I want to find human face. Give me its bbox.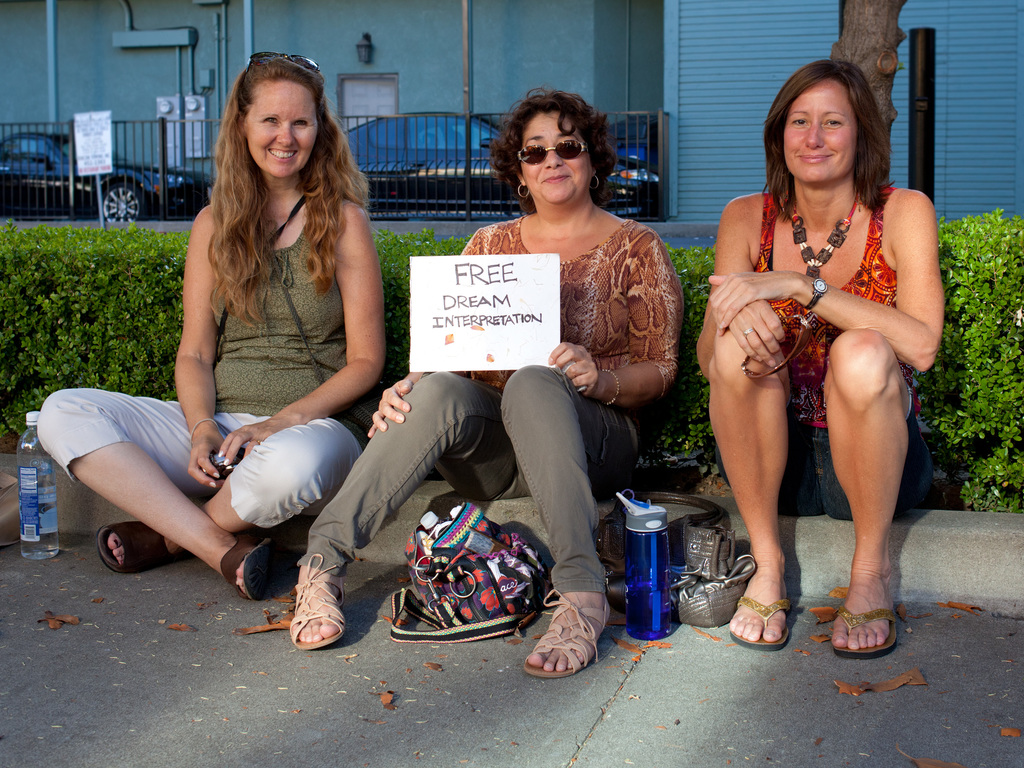
[246,84,318,177].
